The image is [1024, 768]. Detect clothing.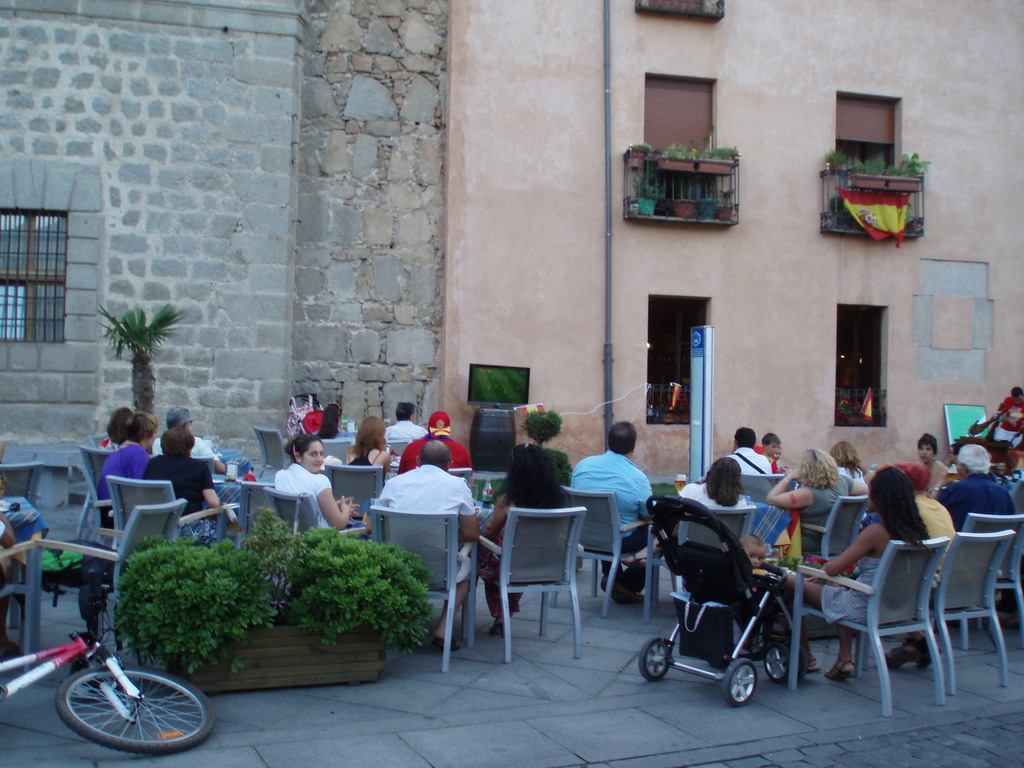
Detection: [798, 477, 855, 560].
